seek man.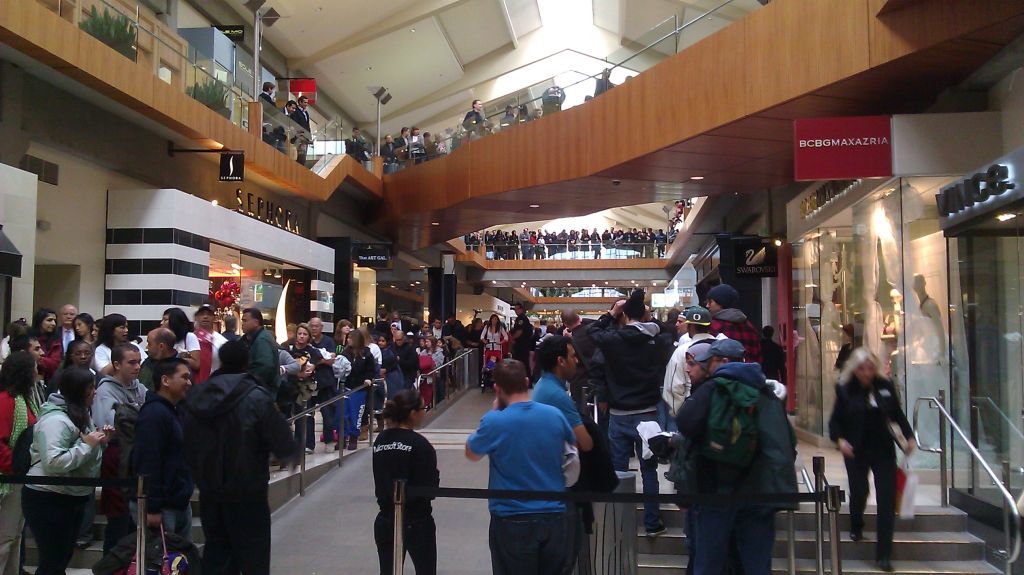
<region>461, 101, 488, 141</region>.
